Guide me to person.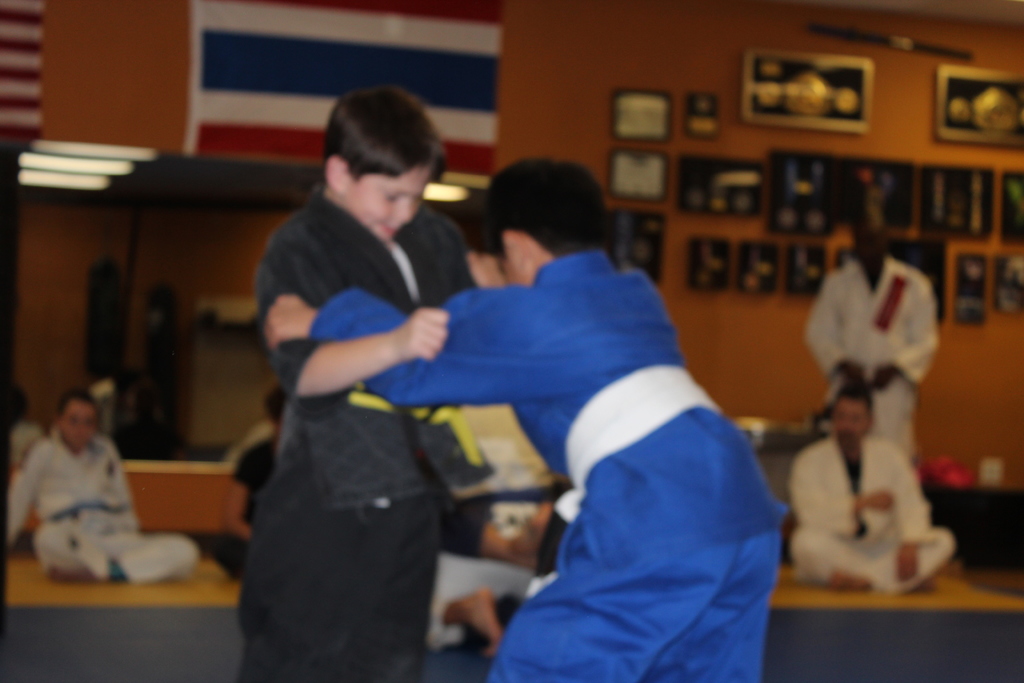
Guidance: rect(803, 219, 945, 470).
